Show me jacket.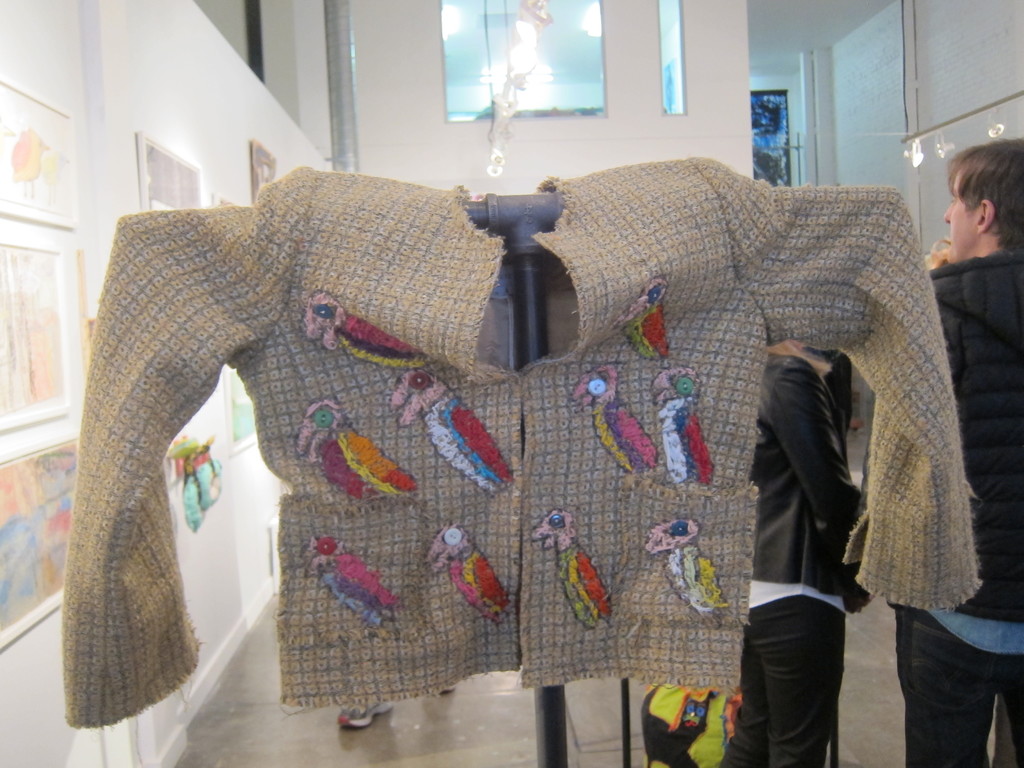
jacket is here: <box>927,248,1023,621</box>.
